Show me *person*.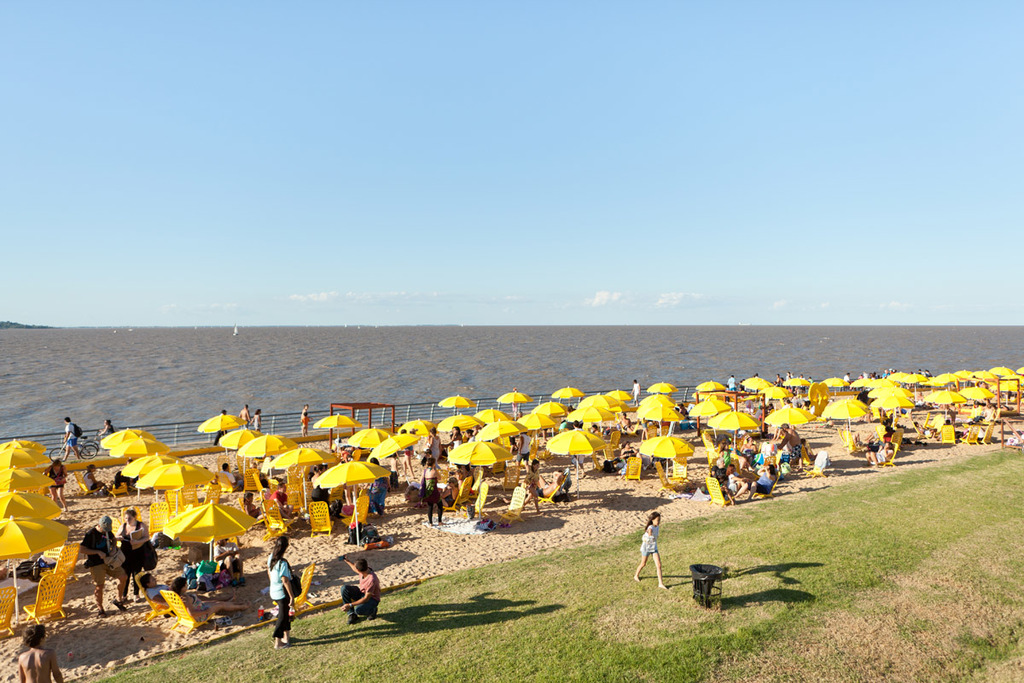
*person* is here: bbox=(63, 417, 83, 461).
